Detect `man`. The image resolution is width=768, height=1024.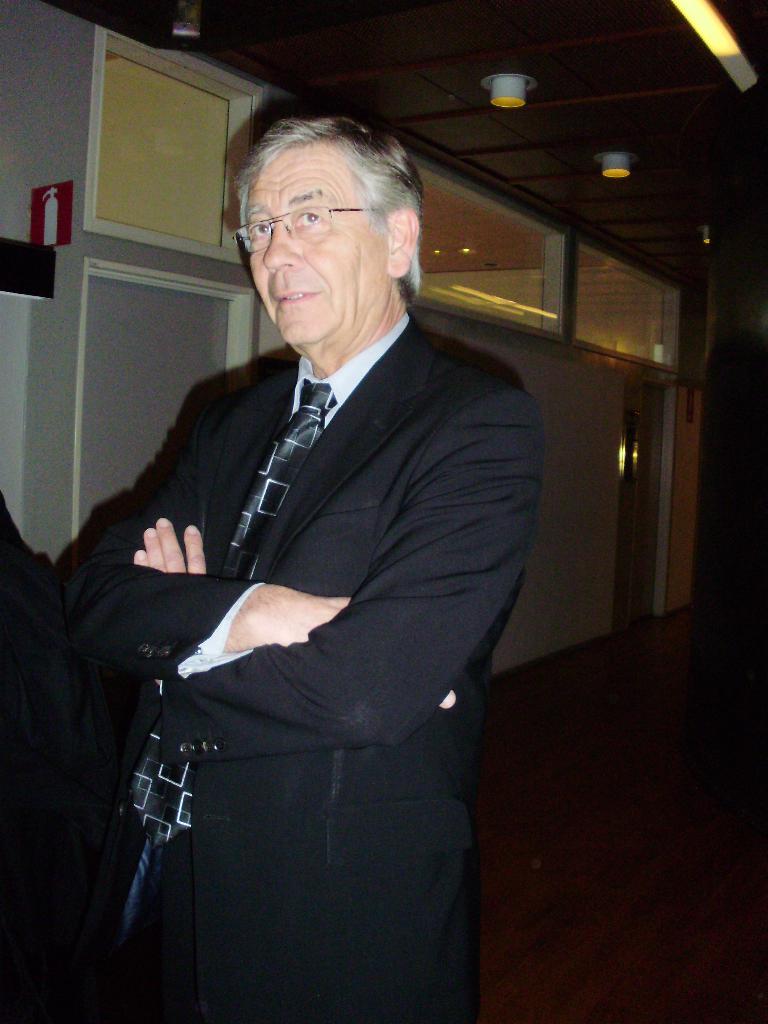
crop(56, 114, 538, 1023).
